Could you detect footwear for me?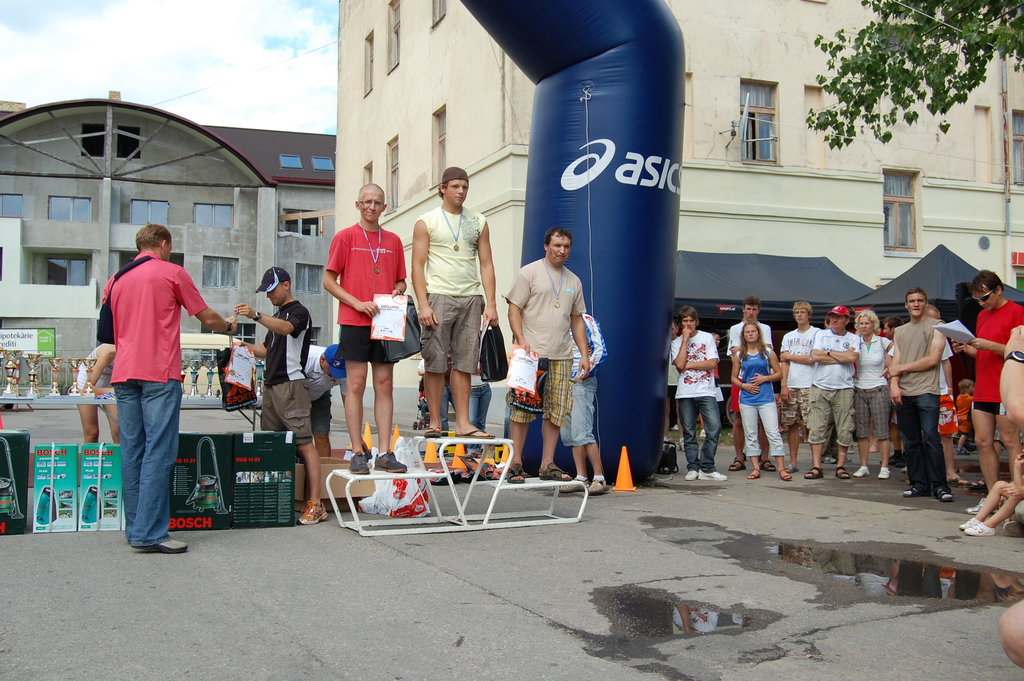
Detection result: detection(535, 461, 572, 478).
